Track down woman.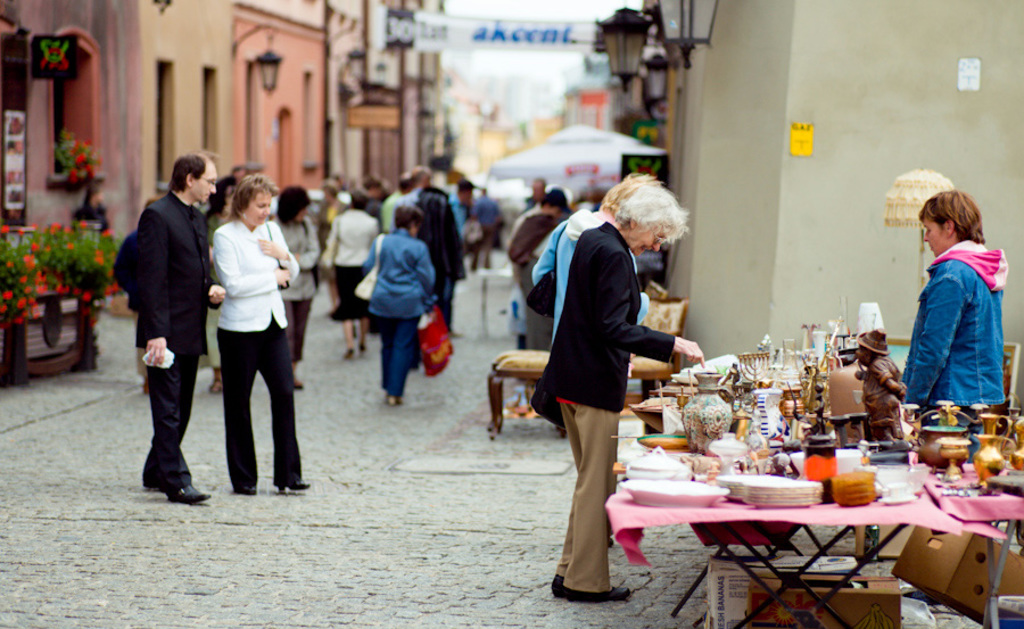
Tracked to locate(191, 172, 295, 505).
